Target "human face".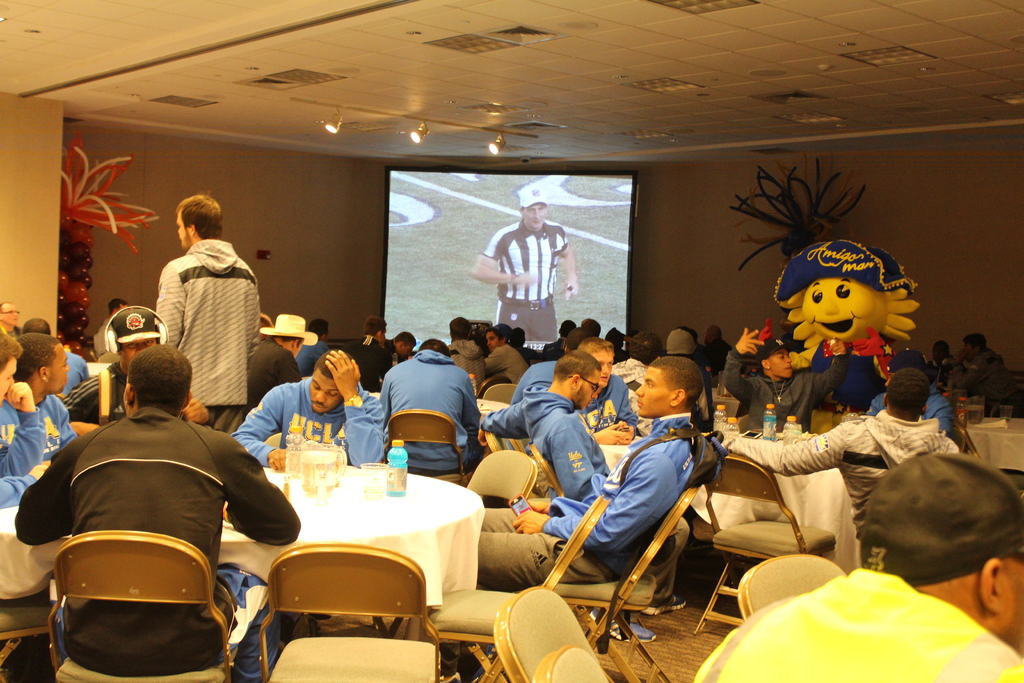
Target region: 577,365,604,409.
